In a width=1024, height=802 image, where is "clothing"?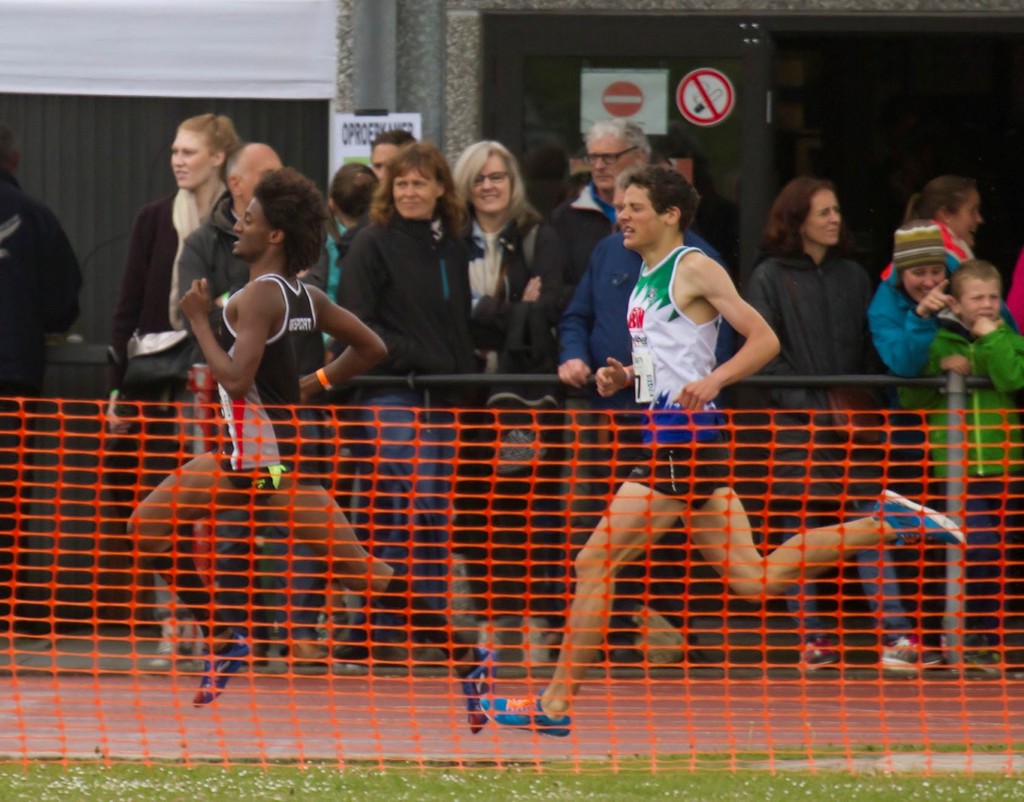
BBox(346, 194, 490, 383).
